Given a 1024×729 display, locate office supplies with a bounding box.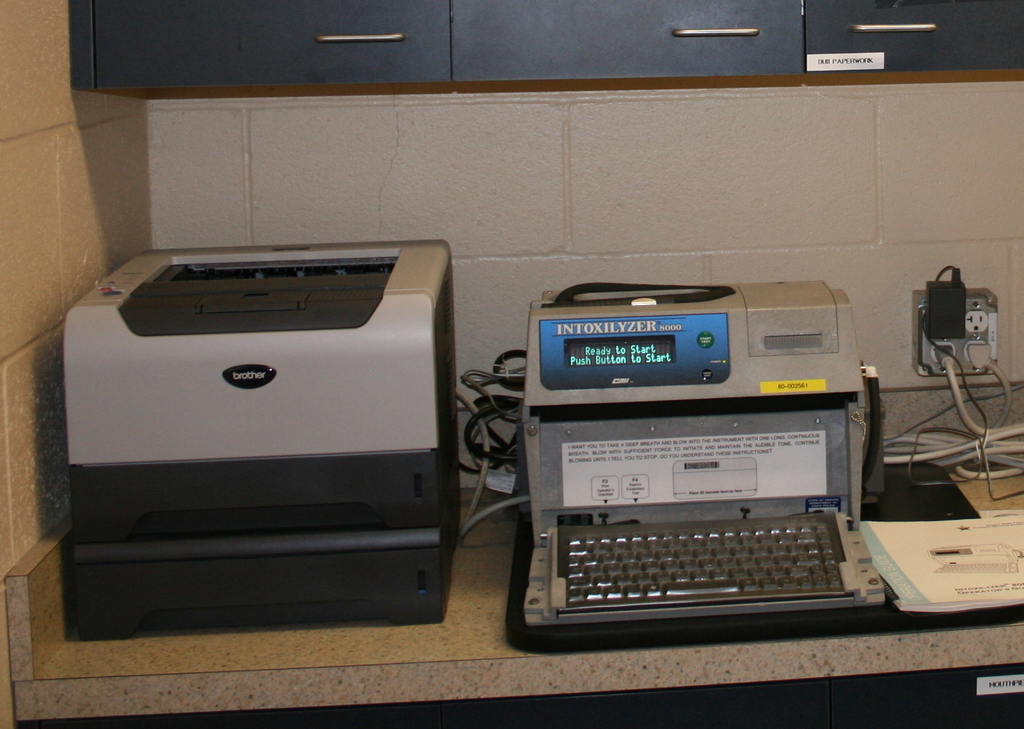
Located: pyautogui.locateOnScreen(513, 283, 896, 639).
